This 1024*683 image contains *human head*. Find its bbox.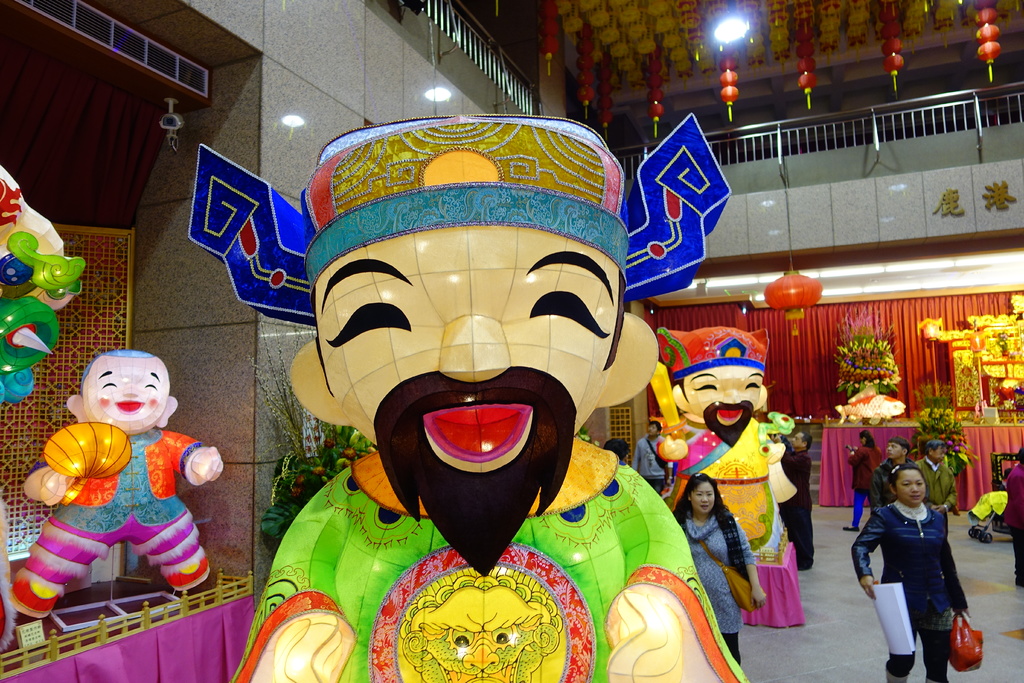
select_region(81, 361, 170, 439).
